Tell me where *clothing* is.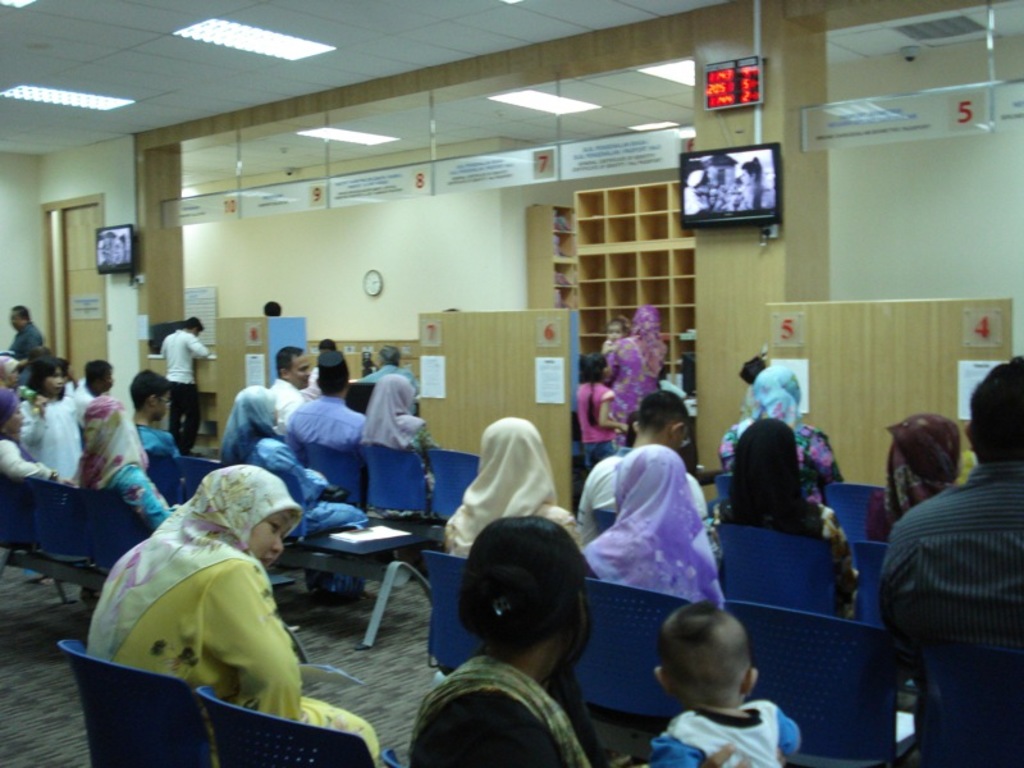
*clothing* is at [x1=600, y1=307, x2=663, y2=431].
